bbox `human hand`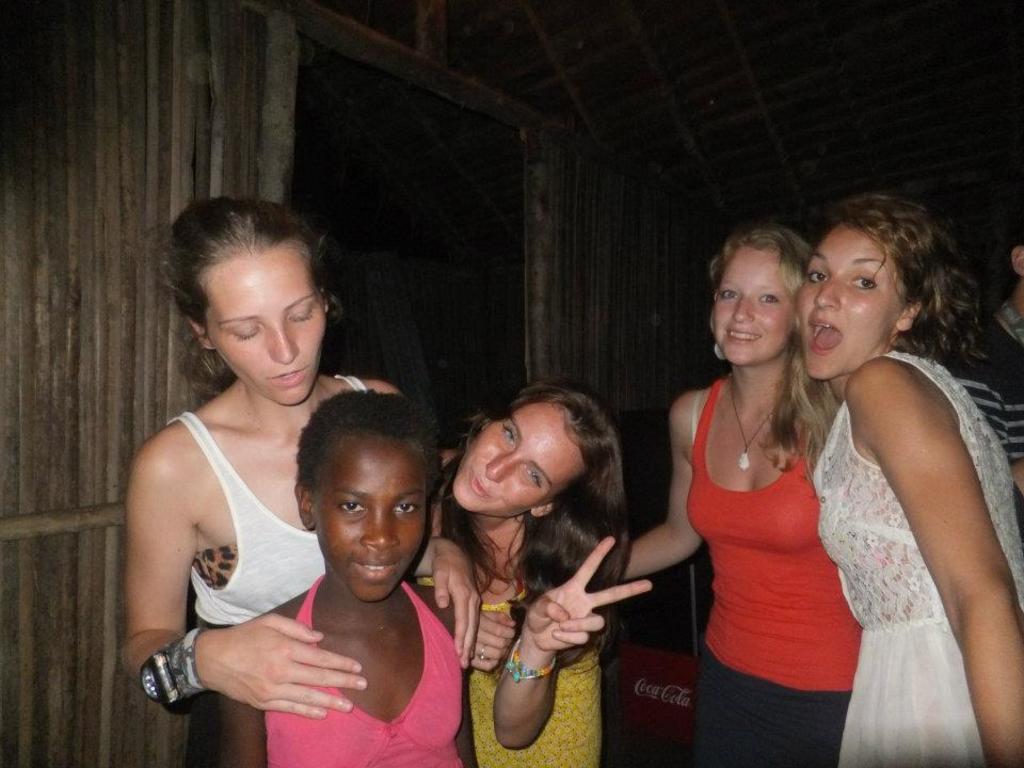
(427,537,485,673)
